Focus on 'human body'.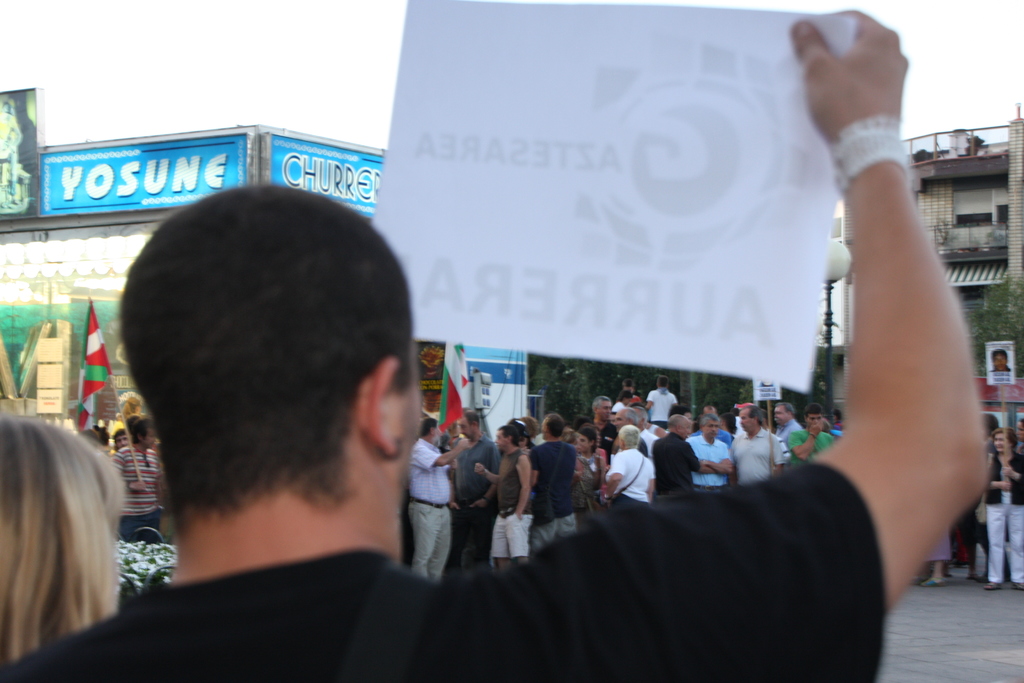
Focused at [left=984, top=449, right=1023, bottom=591].
